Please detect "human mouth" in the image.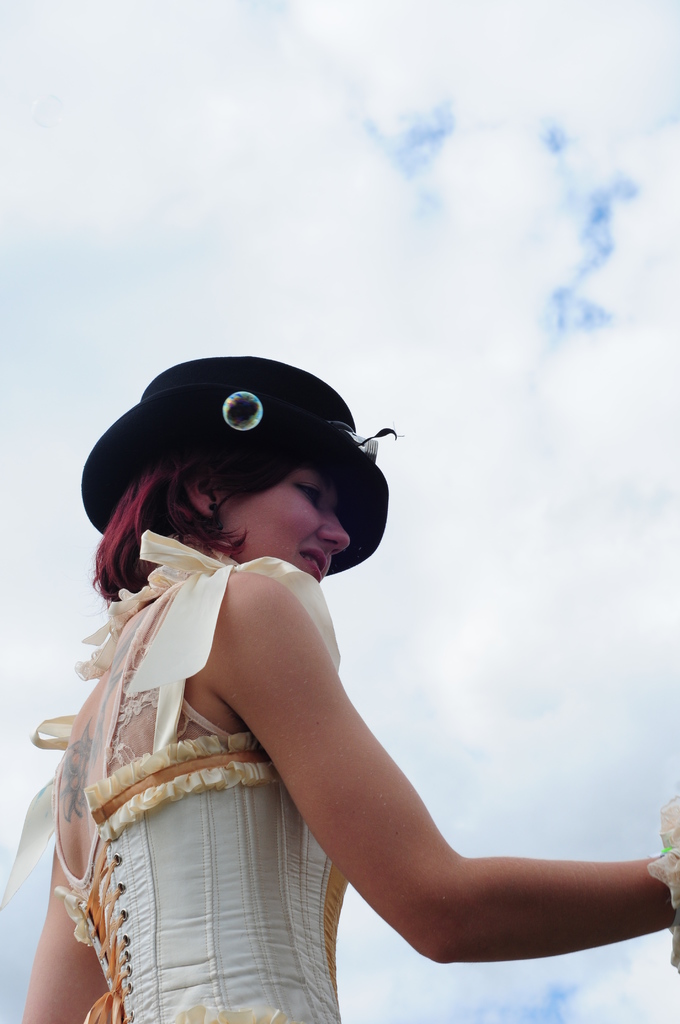
(303, 547, 326, 573).
